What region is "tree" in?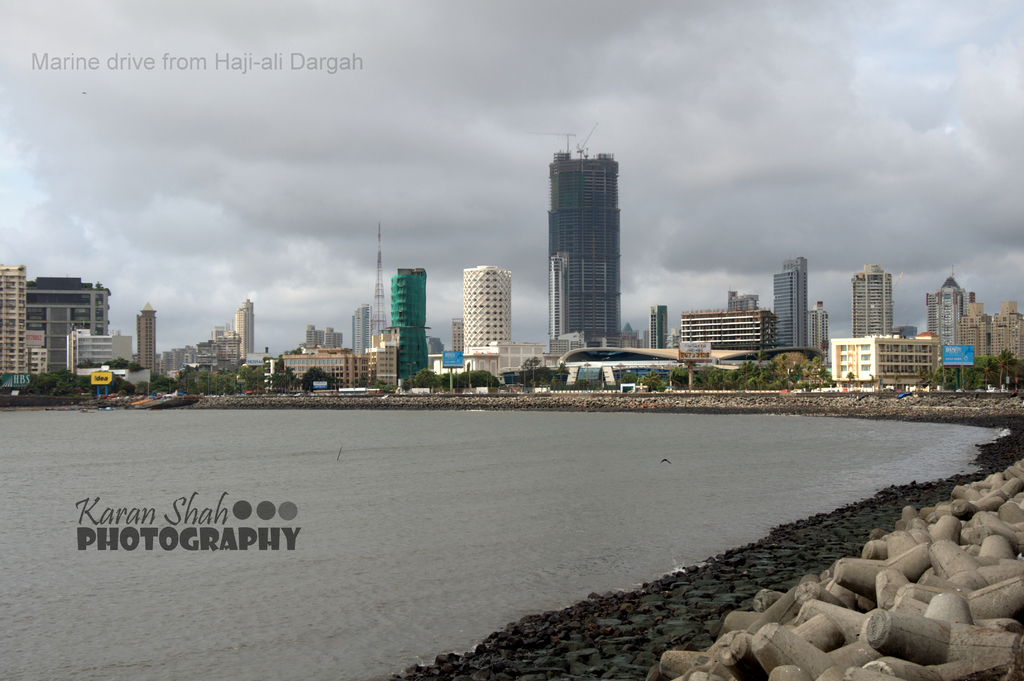
box(303, 367, 333, 396).
